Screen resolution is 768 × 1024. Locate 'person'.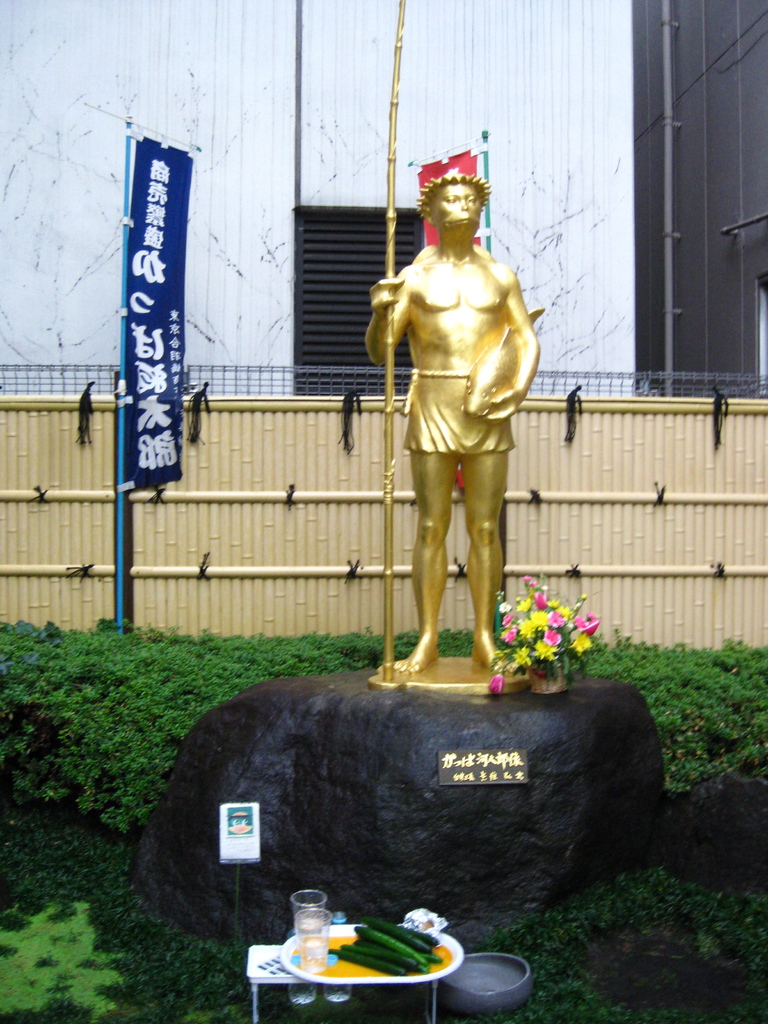
{"left": 362, "top": 127, "right": 551, "bottom": 718}.
